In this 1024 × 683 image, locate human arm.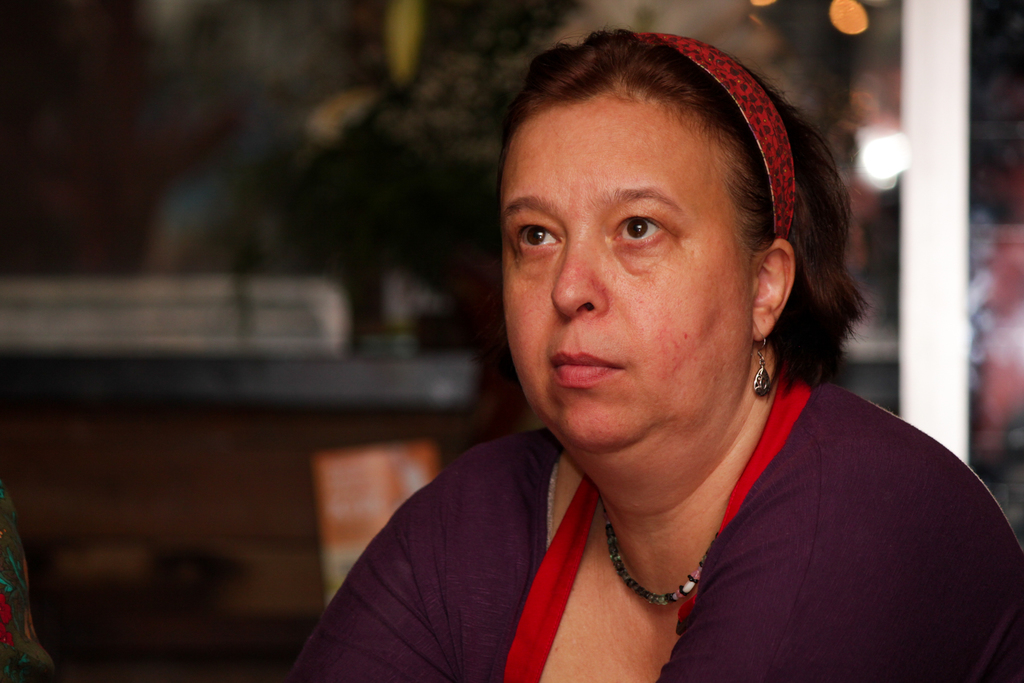
Bounding box: 656, 486, 990, 679.
